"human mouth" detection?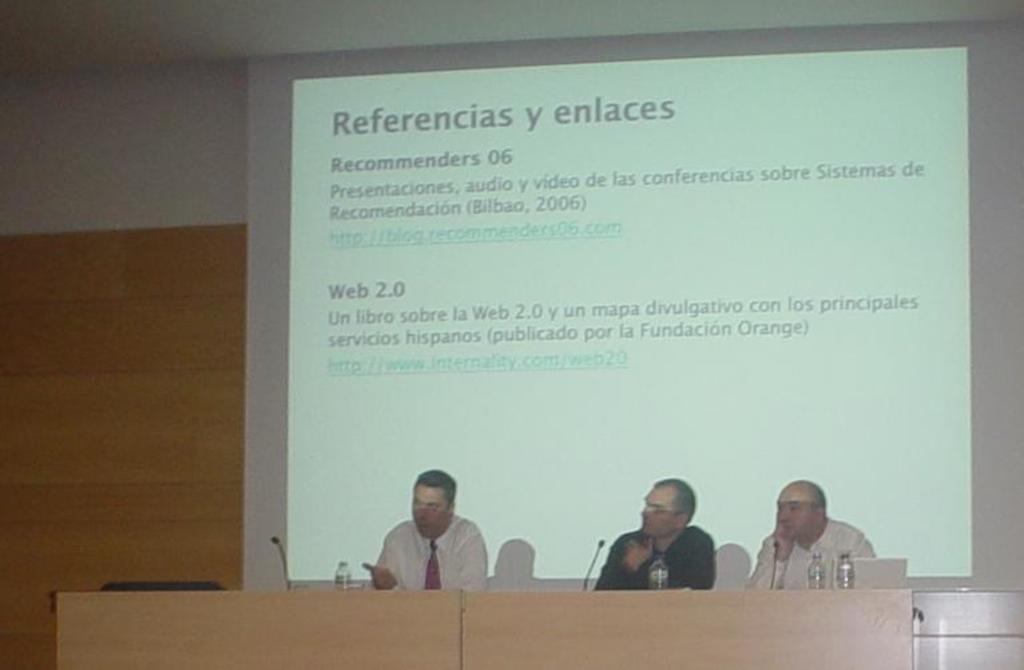
{"x1": 421, "y1": 526, "x2": 429, "y2": 535}
